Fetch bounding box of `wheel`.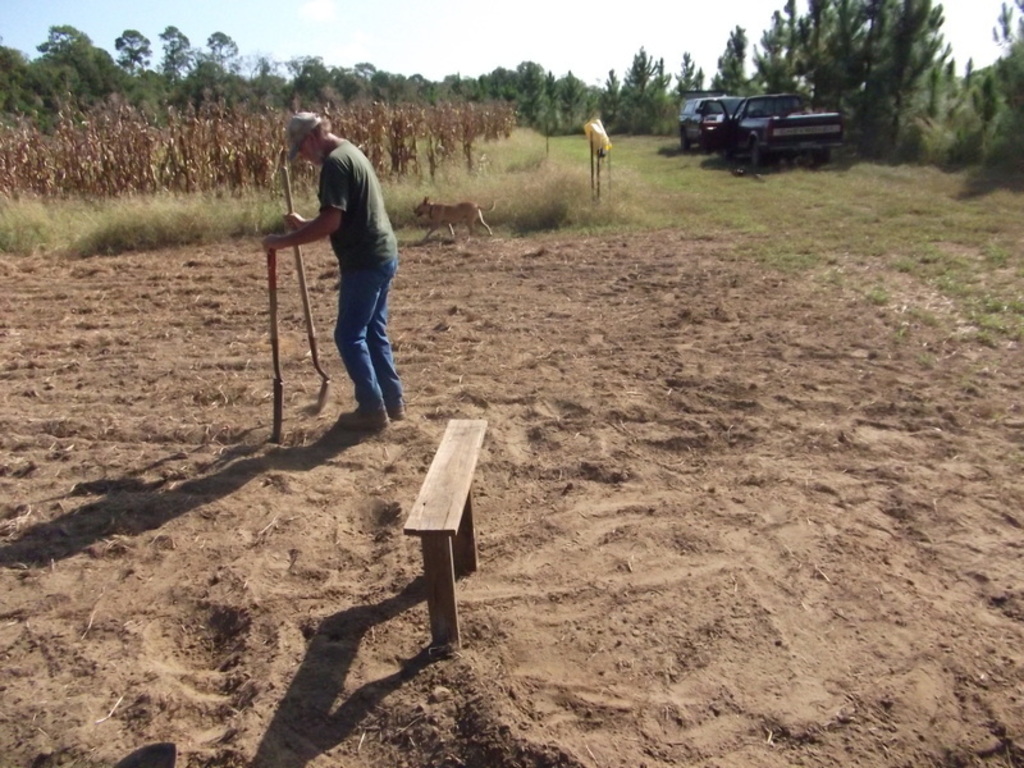
Bbox: [685,136,691,147].
